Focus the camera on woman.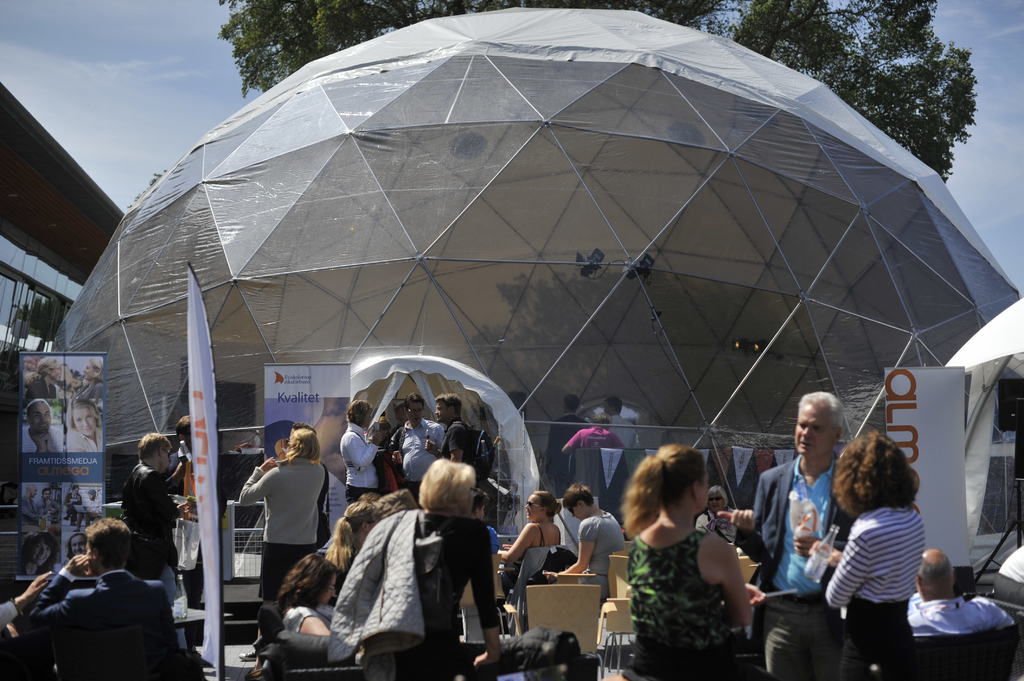
Focus region: {"left": 19, "top": 530, "right": 62, "bottom": 577}.
